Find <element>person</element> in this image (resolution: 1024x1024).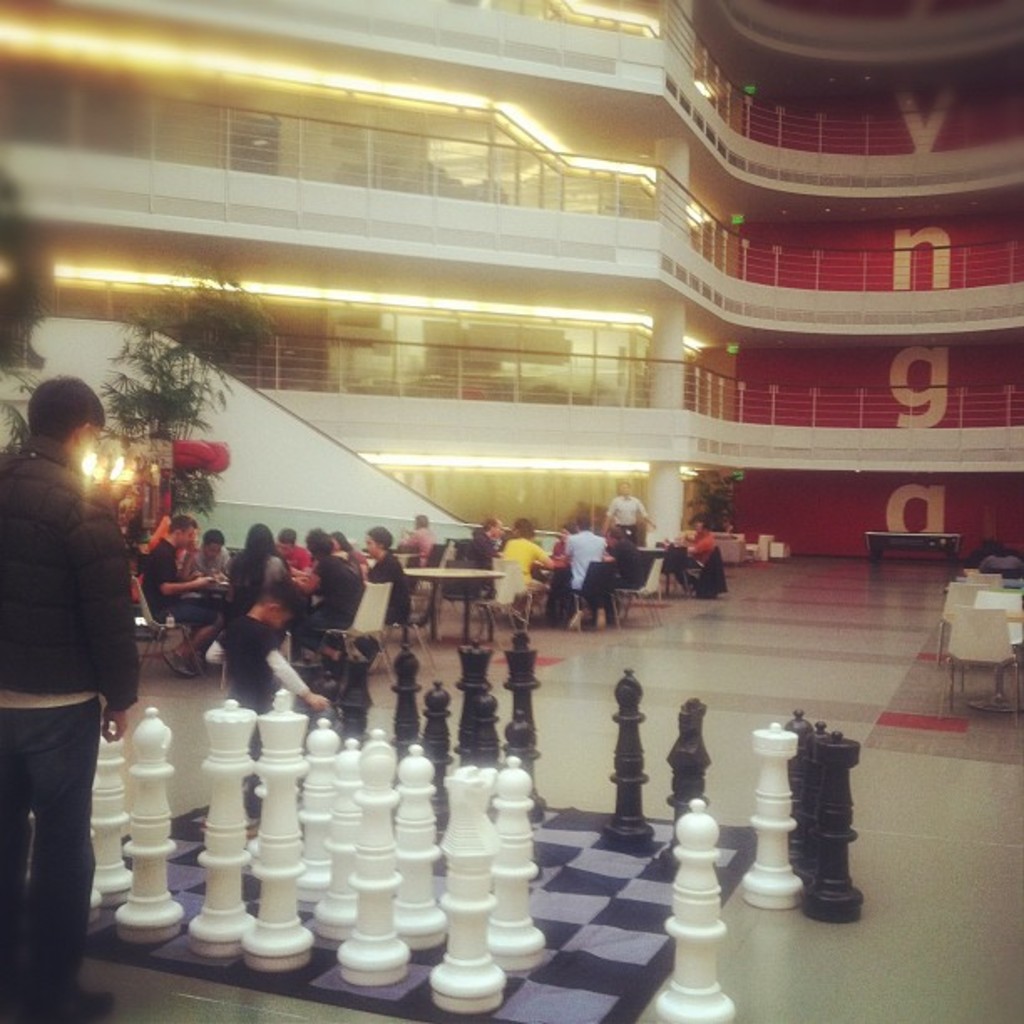
(left=602, top=477, right=661, bottom=550).
